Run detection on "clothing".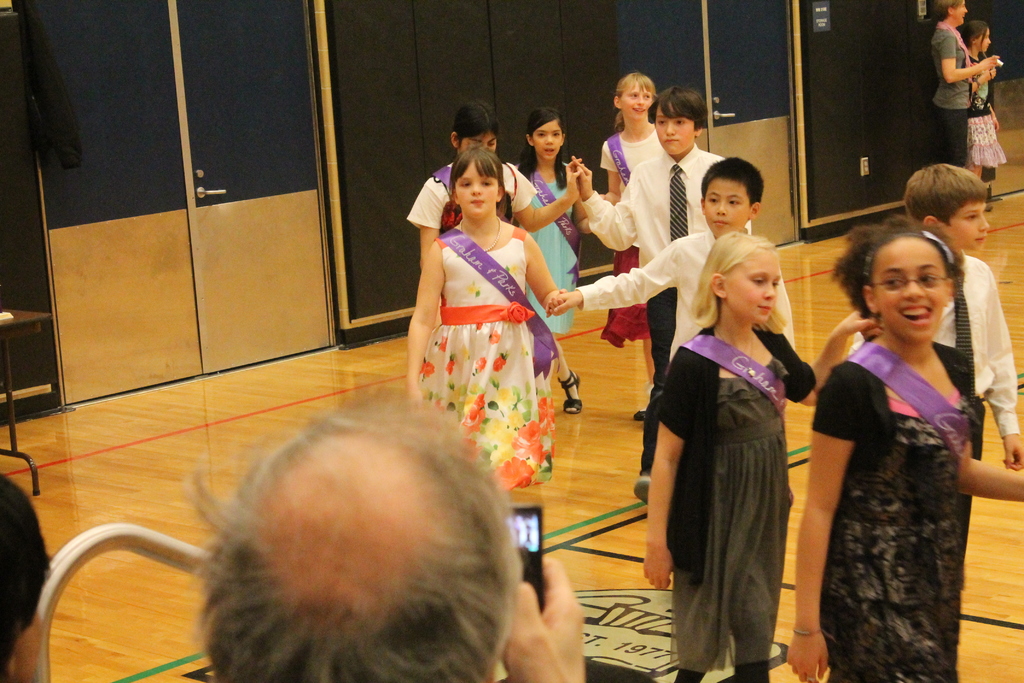
Result: (left=415, top=198, right=568, bottom=456).
